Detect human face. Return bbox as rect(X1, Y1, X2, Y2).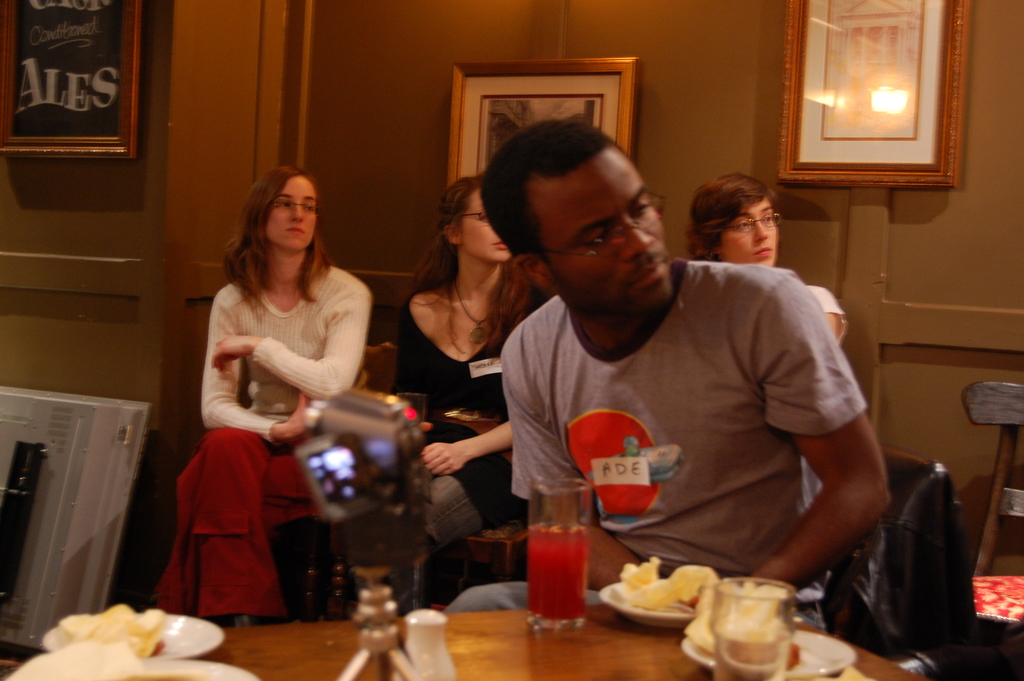
rect(720, 198, 778, 269).
